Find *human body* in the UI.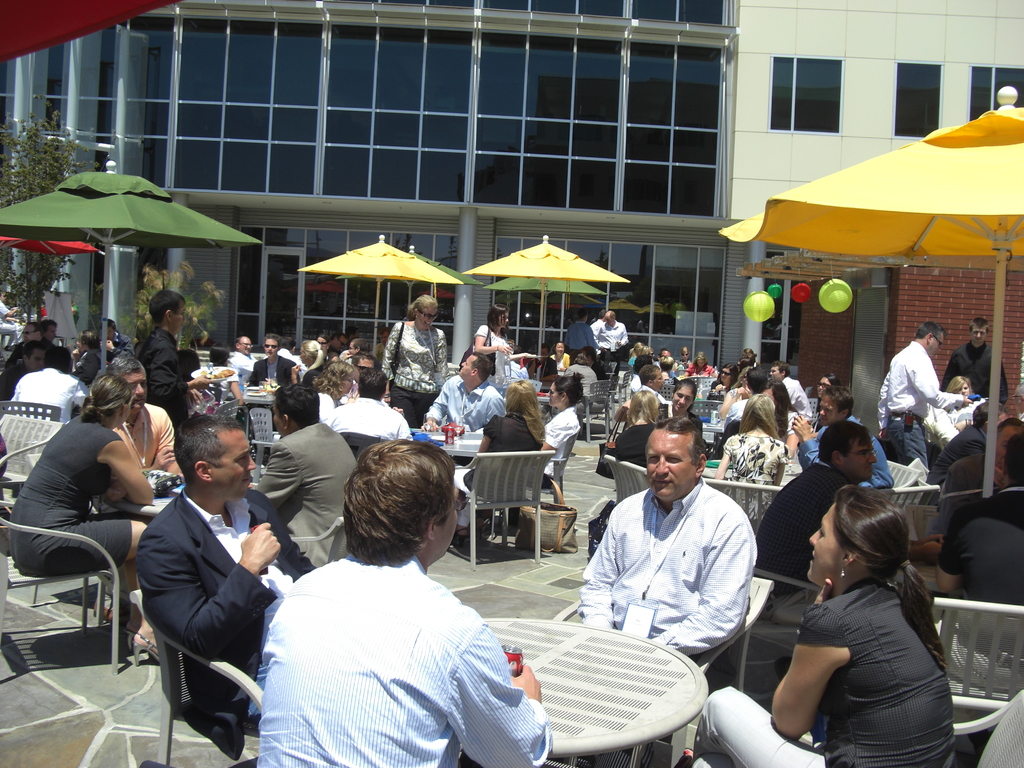
UI element at [776, 356, 815, 425].
